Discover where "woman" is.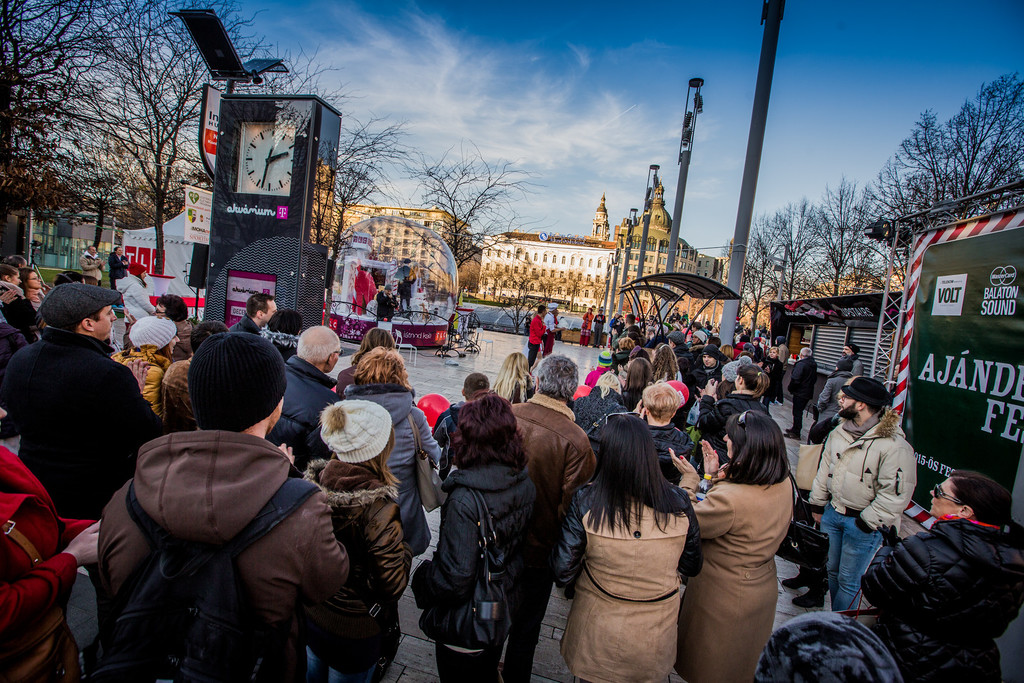
Discovered at detection(613, 351, 658, 408).
